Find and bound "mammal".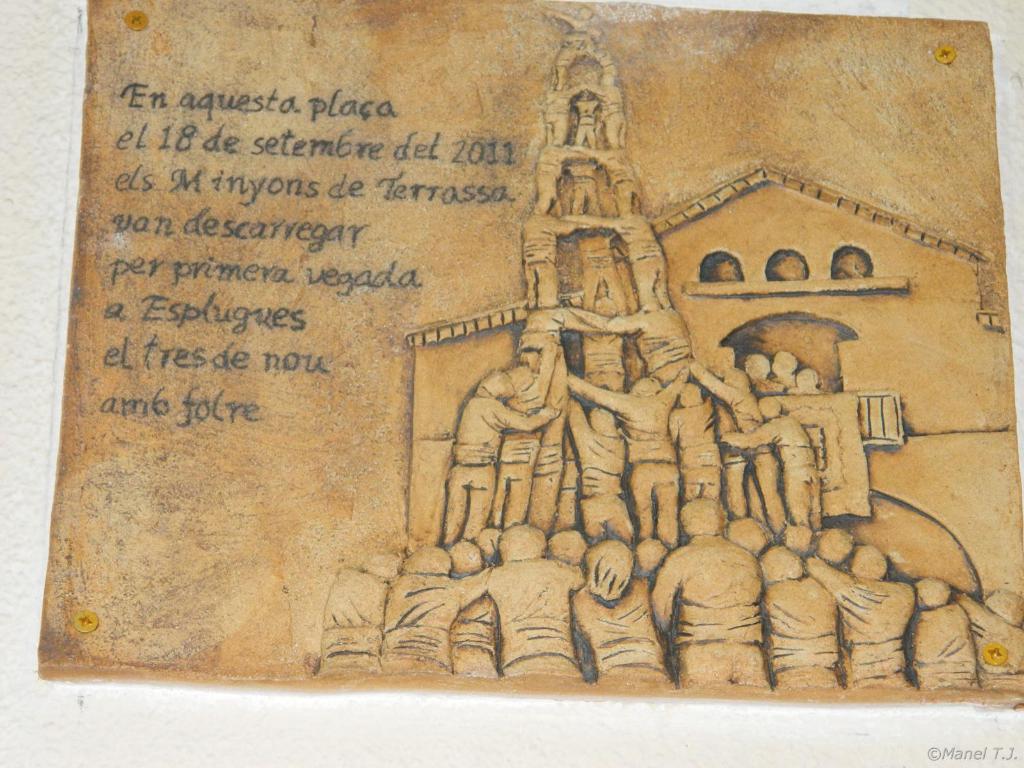
Bound: (x1=694, y1=342, x2=783, y2=532).
